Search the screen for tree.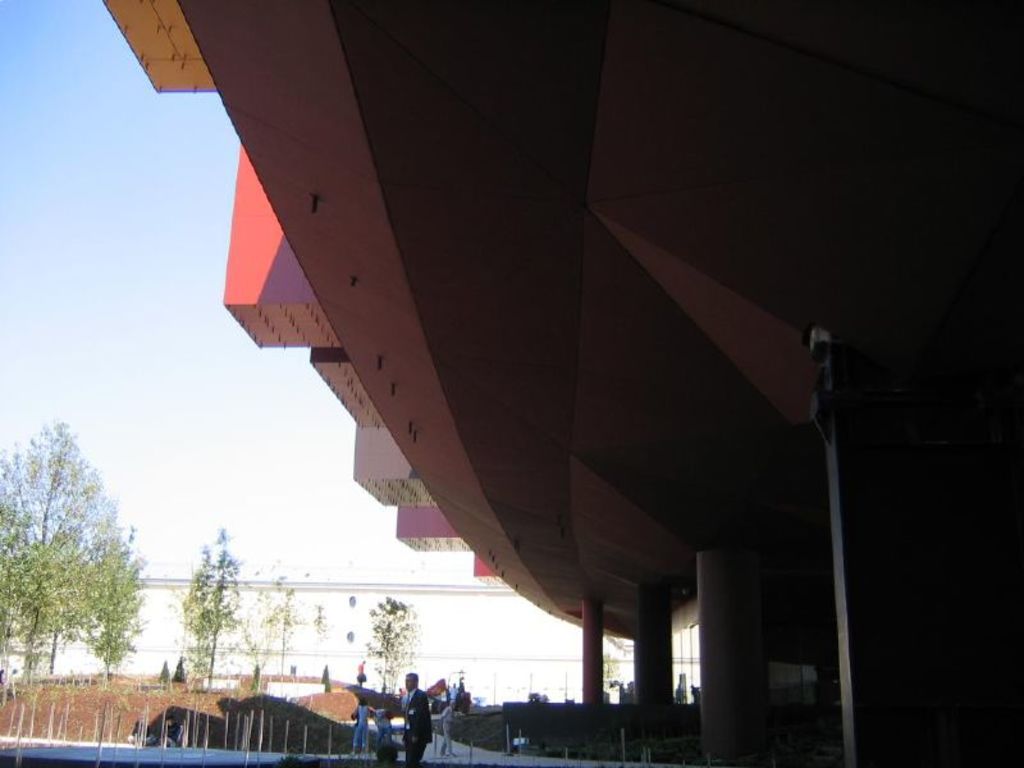
Found at bbox(14, 392, 142, 705).
